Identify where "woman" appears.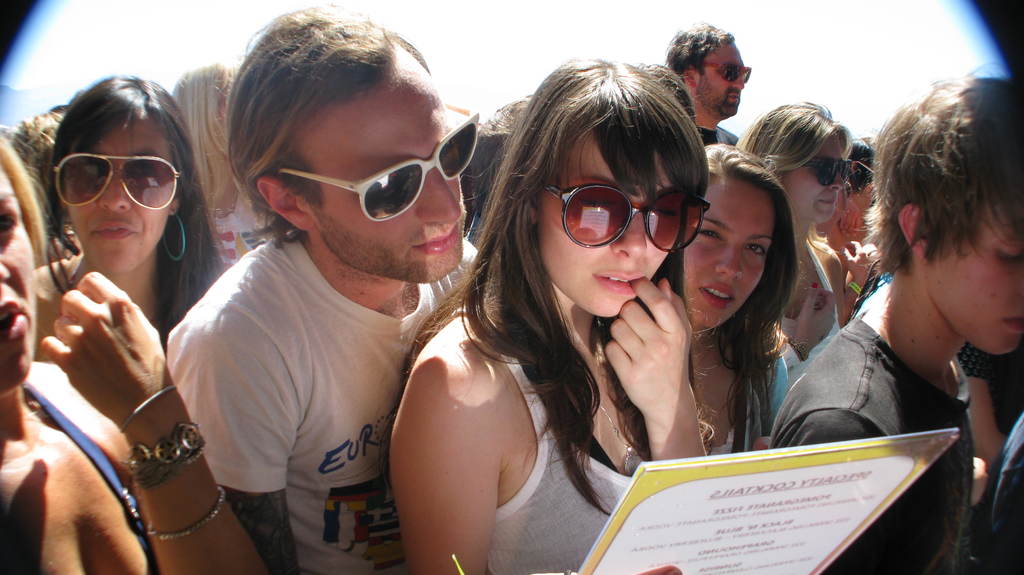
Appears at bbox=[738, 101, 853, 424].
